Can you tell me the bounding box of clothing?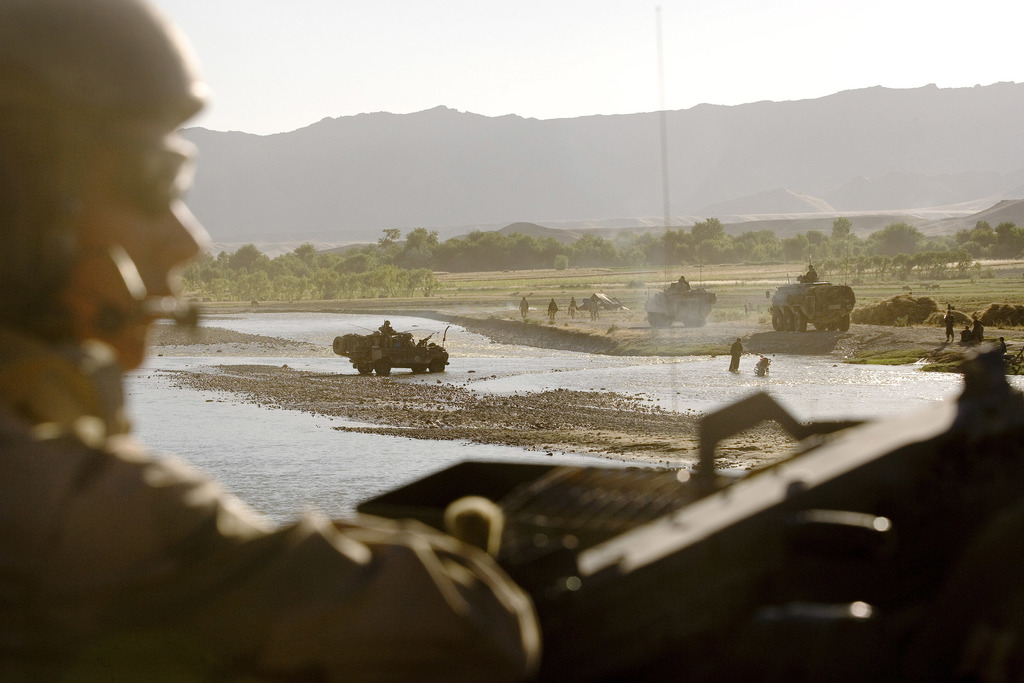
crop(669, 281, 686, 292).
